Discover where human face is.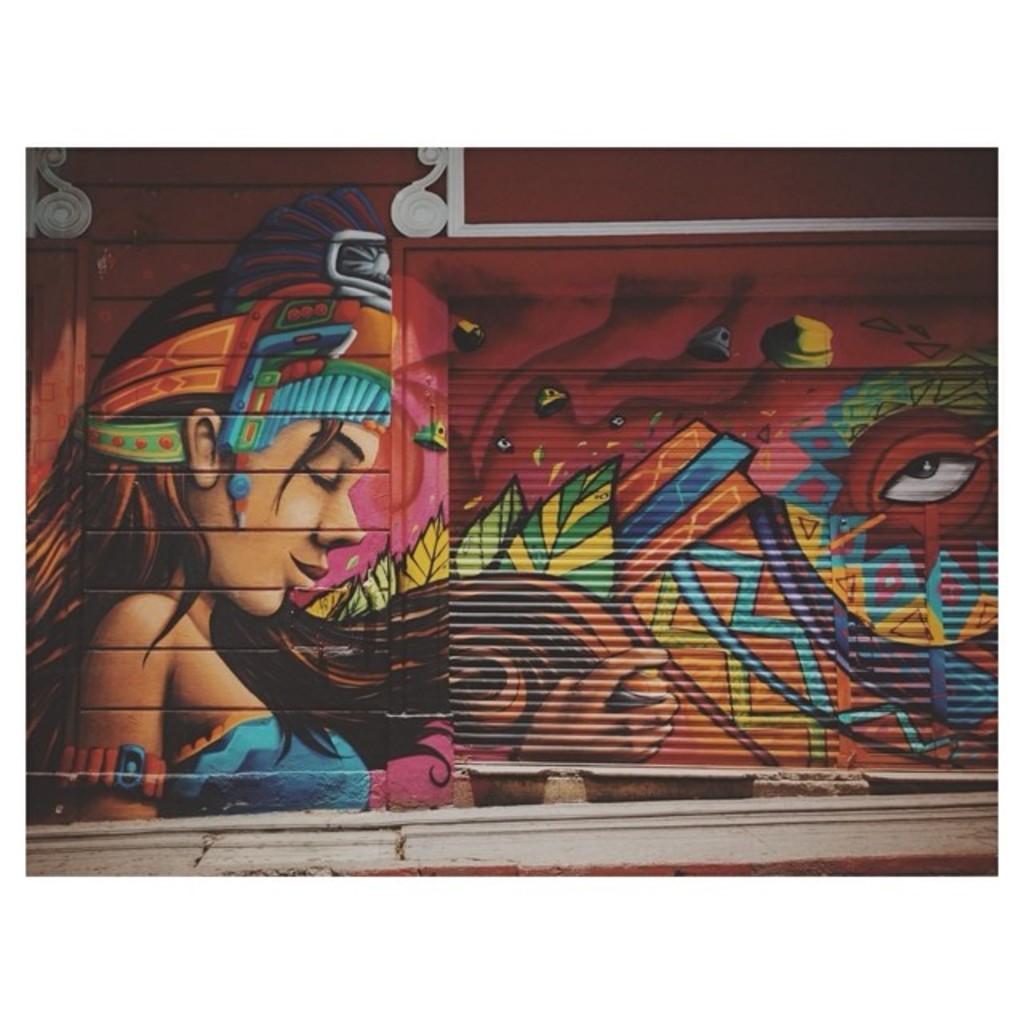
Discovered at 219,432,384,621.
